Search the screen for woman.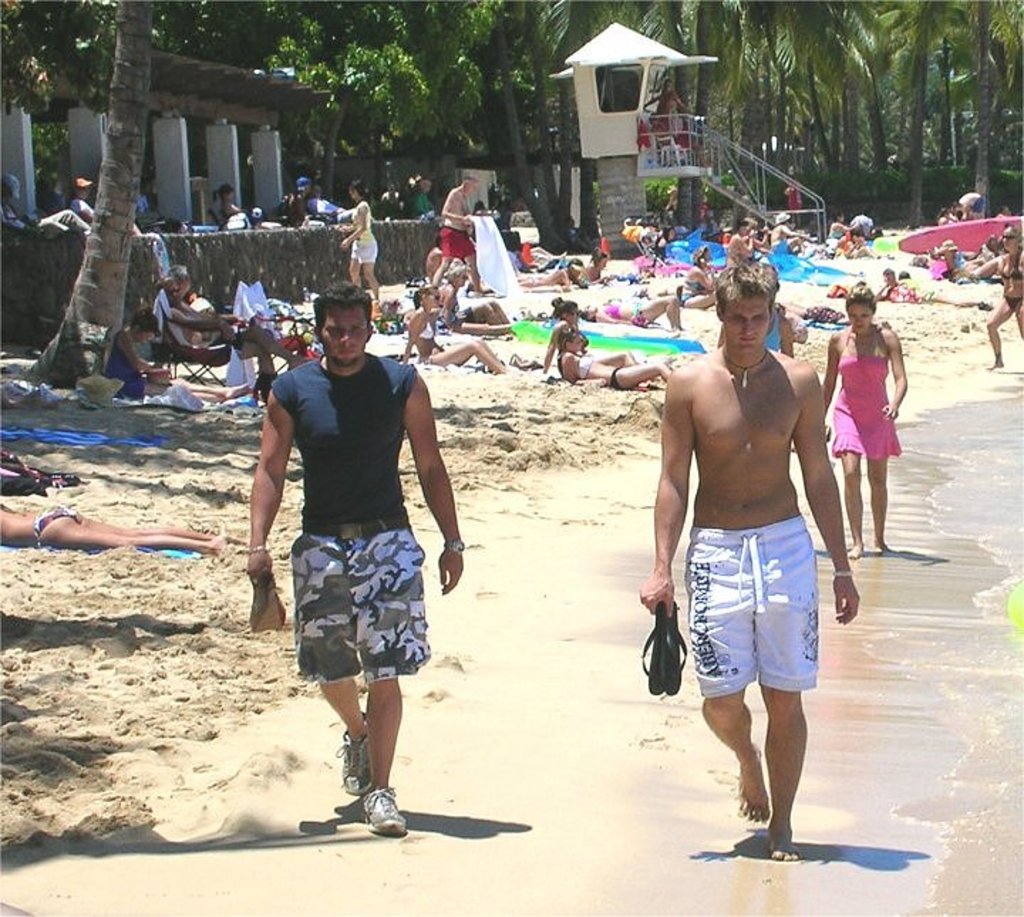
Found at Rect(819, 284, 916, 581).
